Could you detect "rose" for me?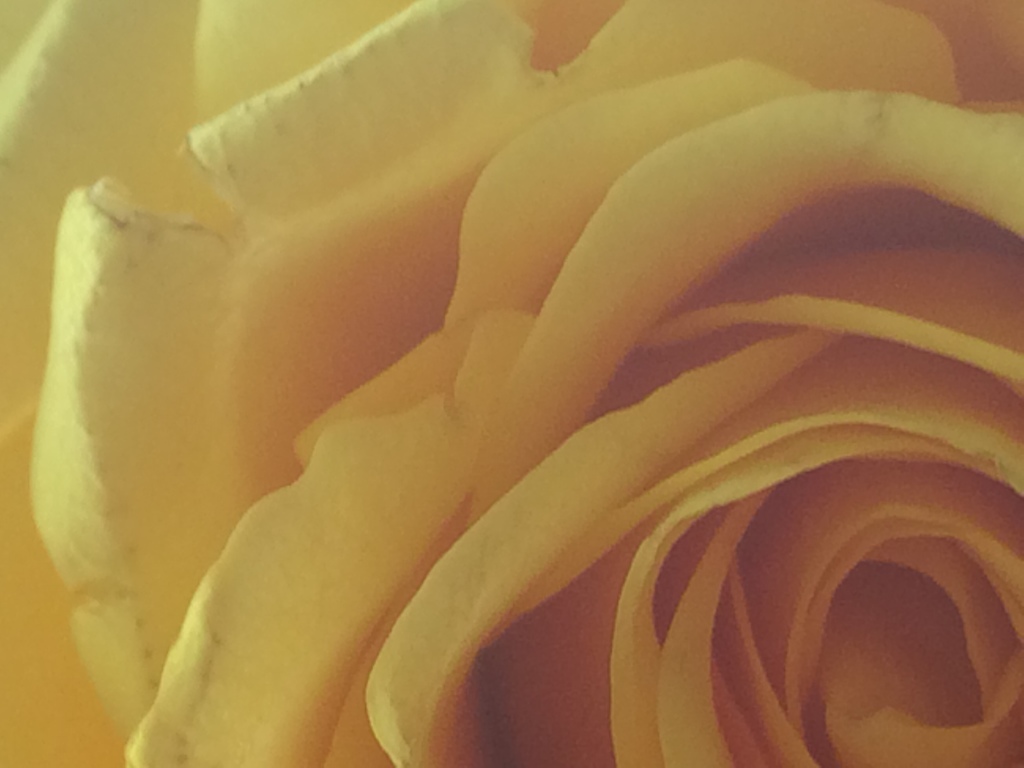
Detection result: {"x1": 0, "y1": 0, "x2": 1023, "y2": 767}.
